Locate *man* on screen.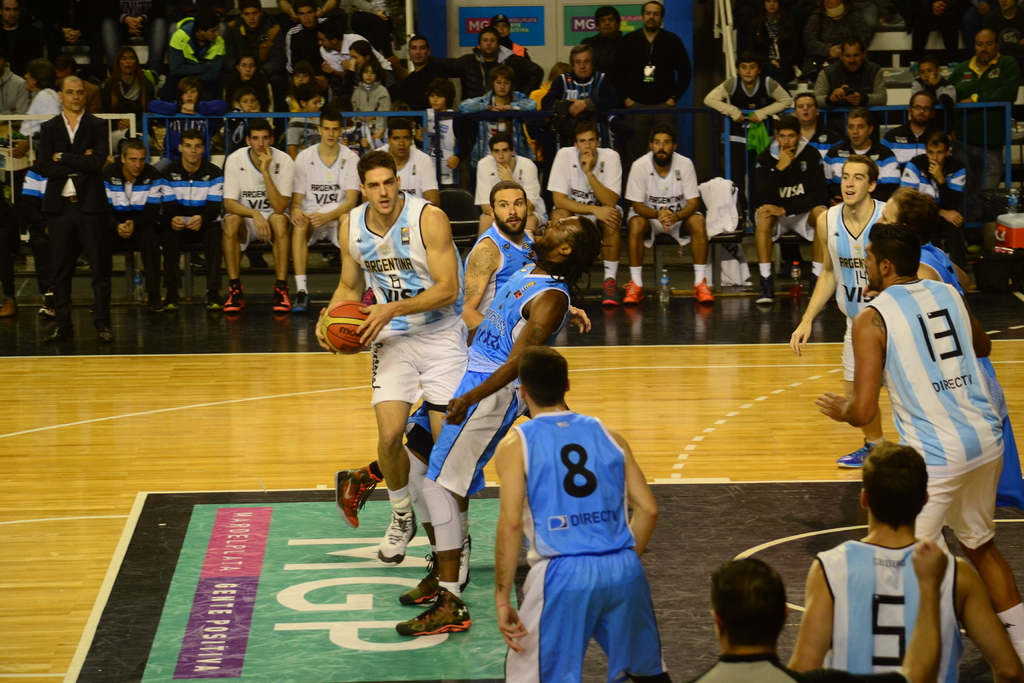
On screen at Rect(221, 115, 295, 313).
